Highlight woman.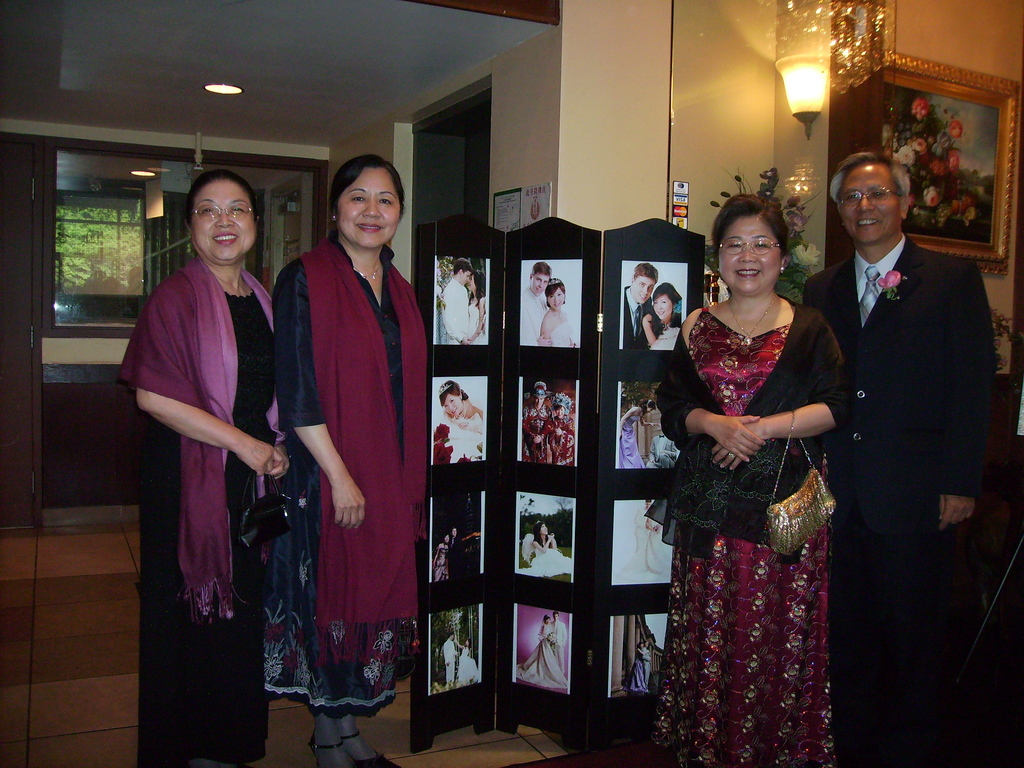
Highlighted region: [left=660, top=206, right=840, bottom=751].
